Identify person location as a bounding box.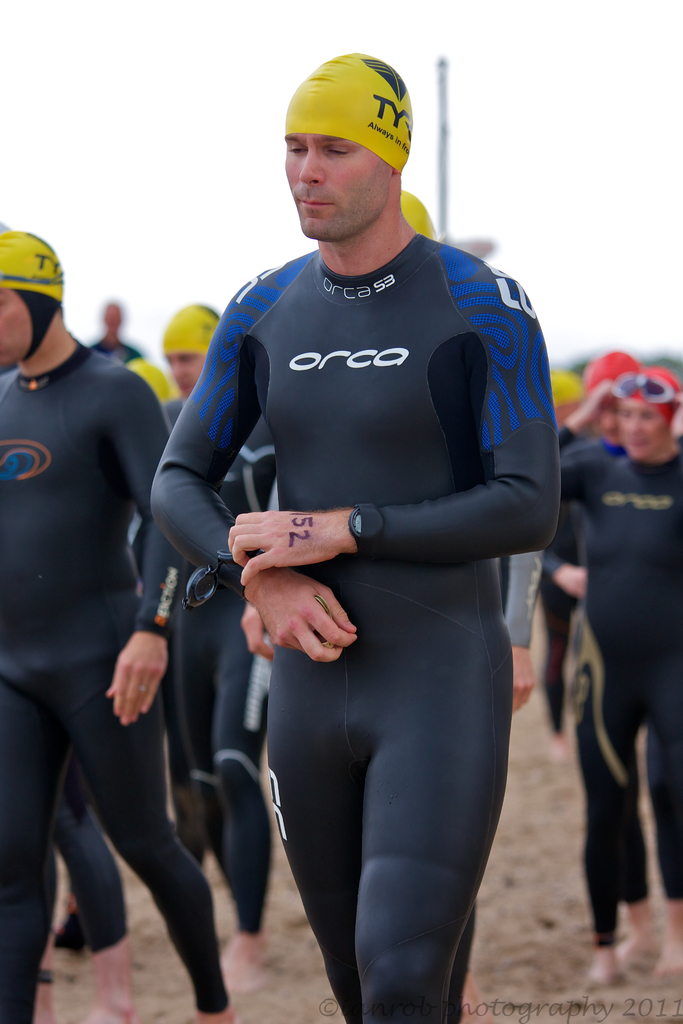
<region>151, 314, 277, 955</region>.
